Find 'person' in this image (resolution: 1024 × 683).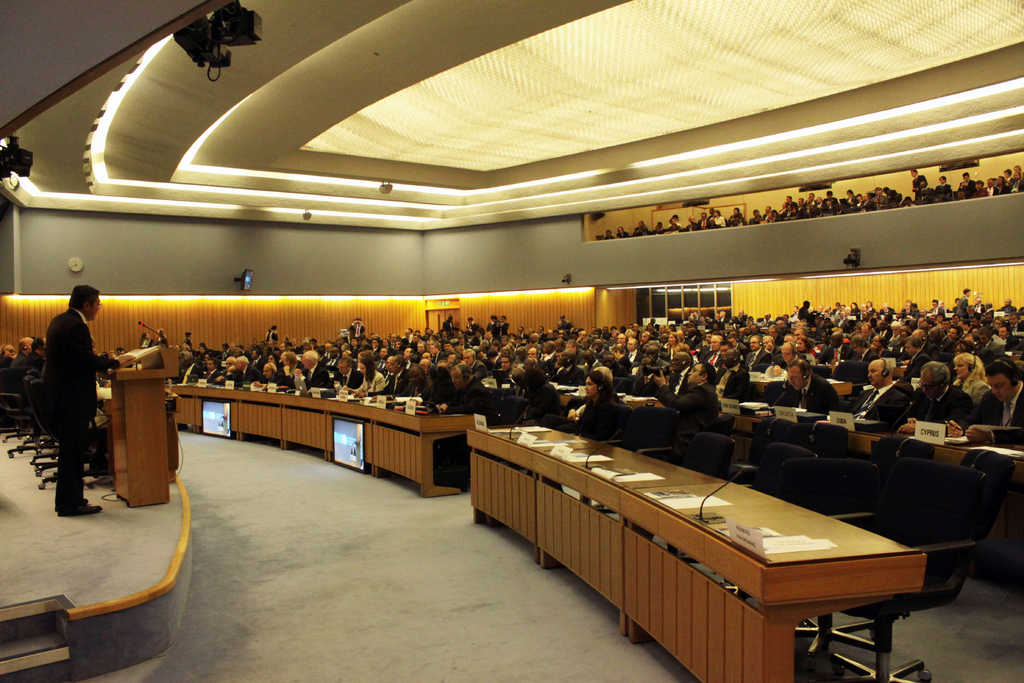
box=[778, 360, 836, 415].
